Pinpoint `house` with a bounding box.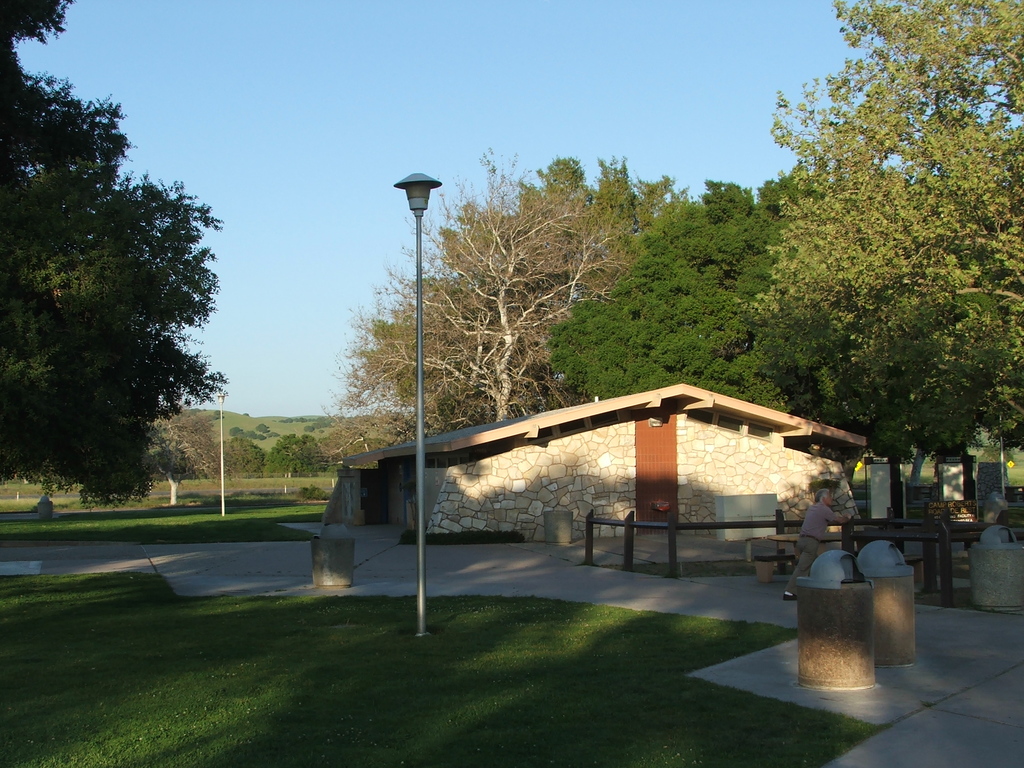
{"x1": 323, "y1": 378, "x2": 869, "y2": 541}.
